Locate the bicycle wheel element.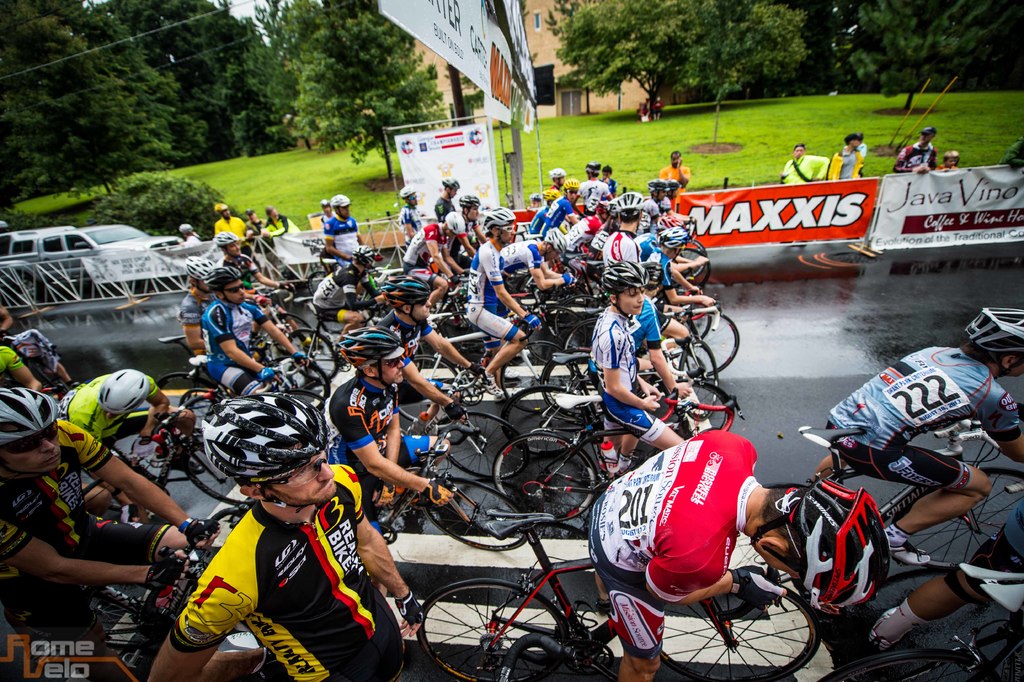
Element bbox: detection(415, 577, 570, 681).
